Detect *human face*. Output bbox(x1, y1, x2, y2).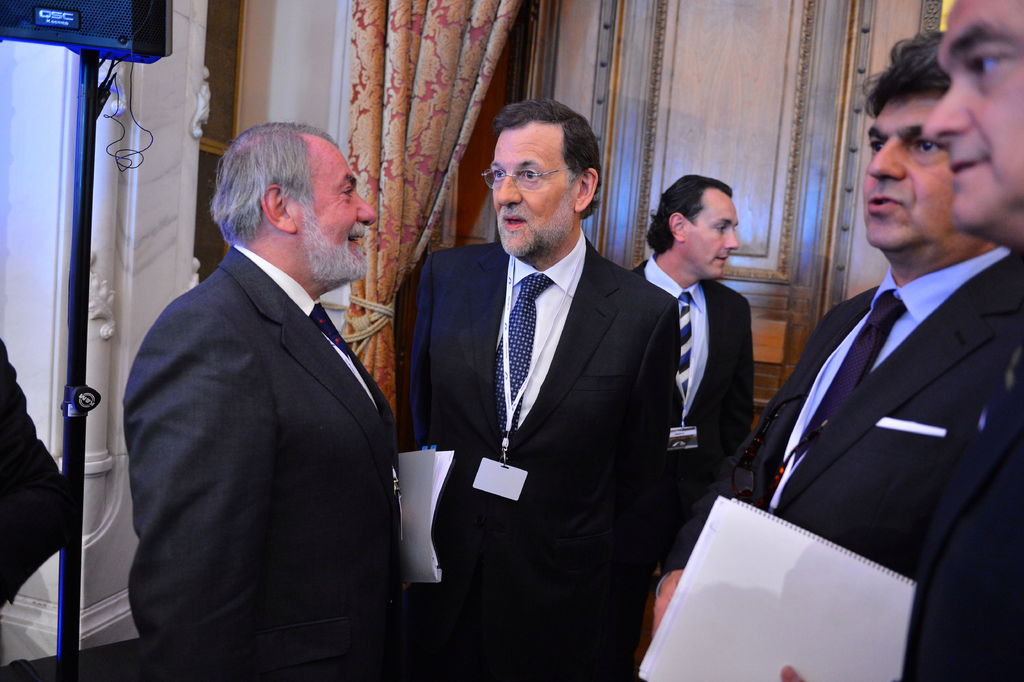
bbox(860, 98, 951, 249).
